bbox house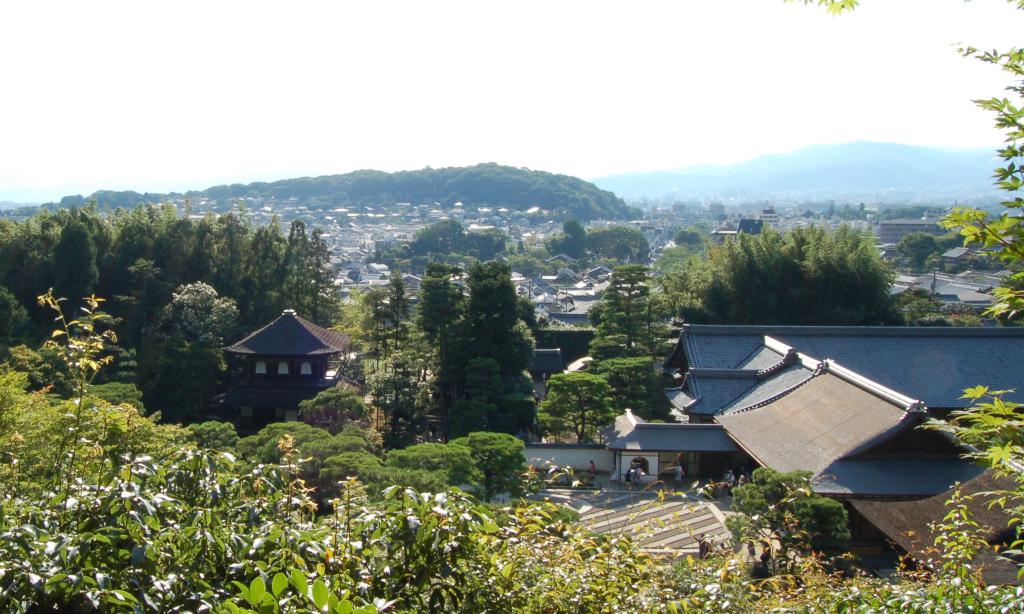
crop(612, 423, 762, 489)
